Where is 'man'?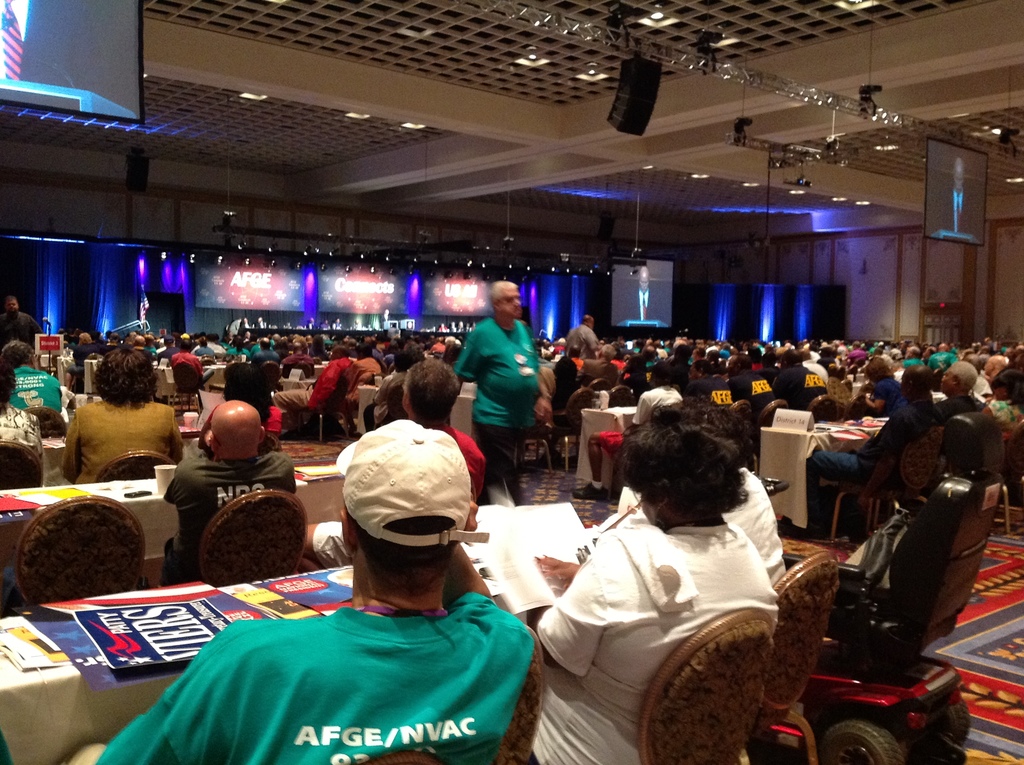
select_region(933, 365, 980, 451).
